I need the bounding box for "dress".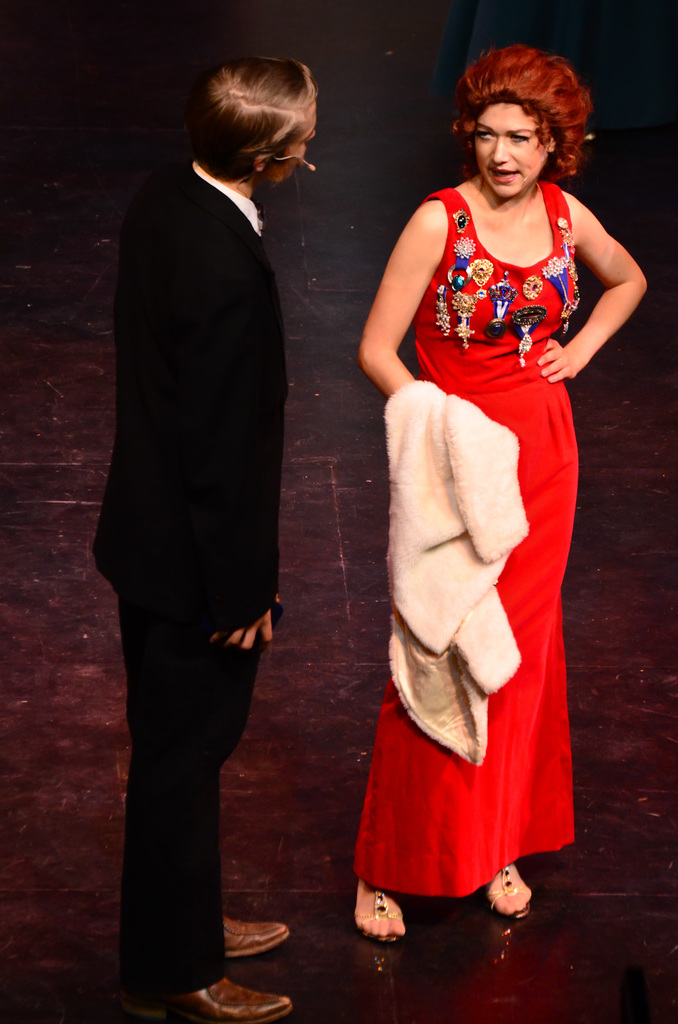
Here it is: 364 191 605 836.
